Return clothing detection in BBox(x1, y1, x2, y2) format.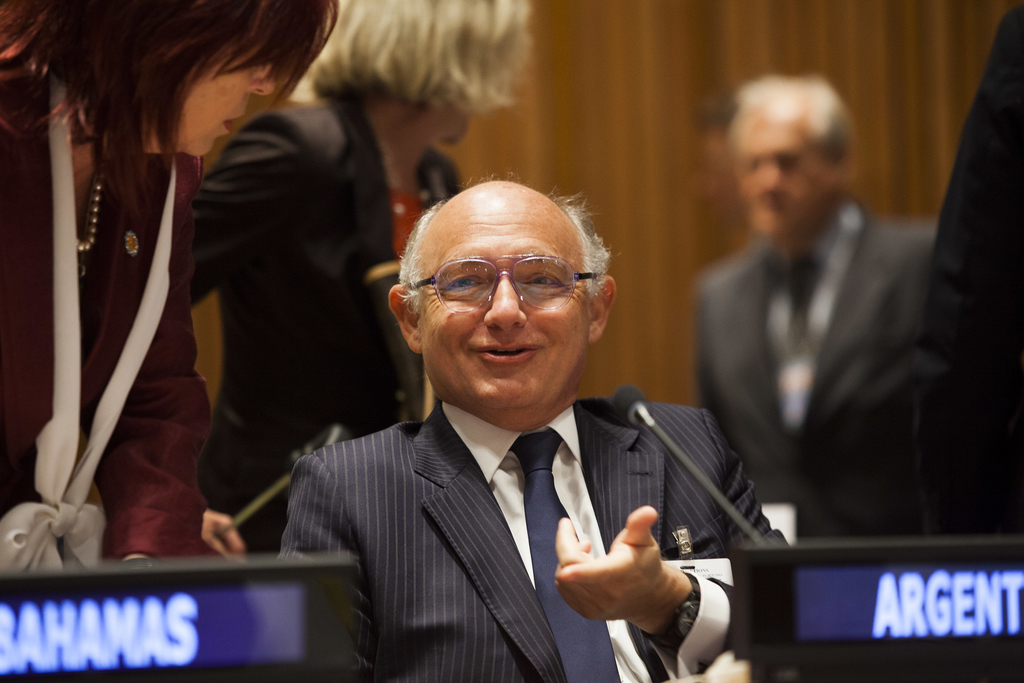
BBox(280, 399, 788, 682).
